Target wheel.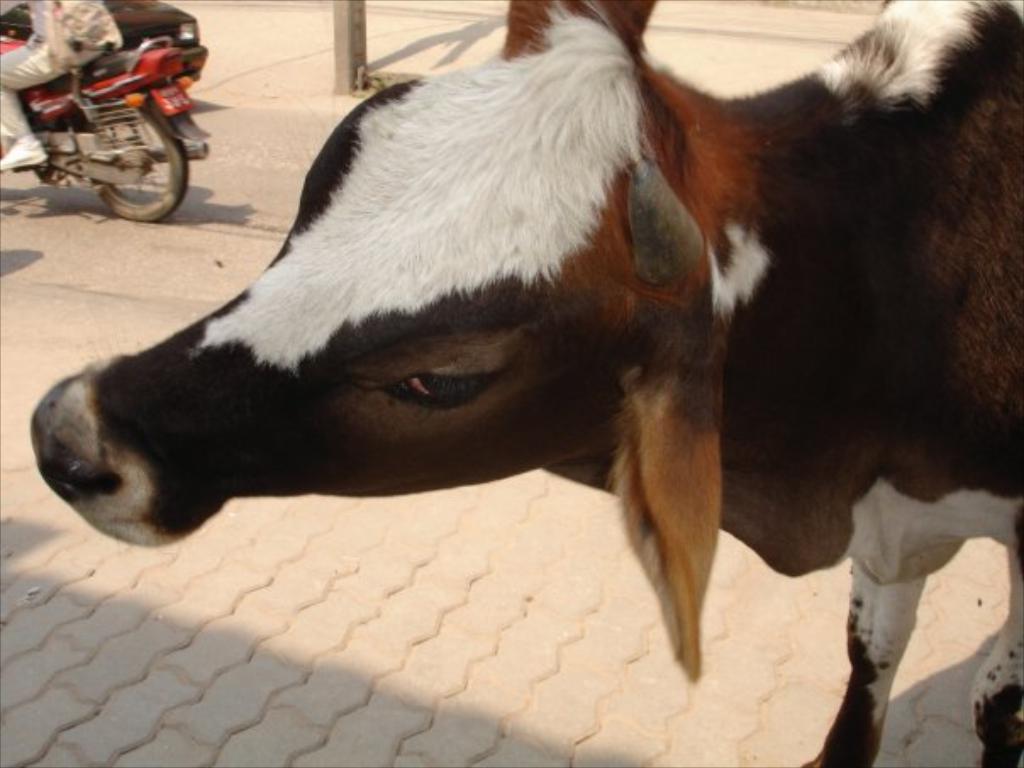
Target region: (left=88, top=98, right=193, bottom=225).
